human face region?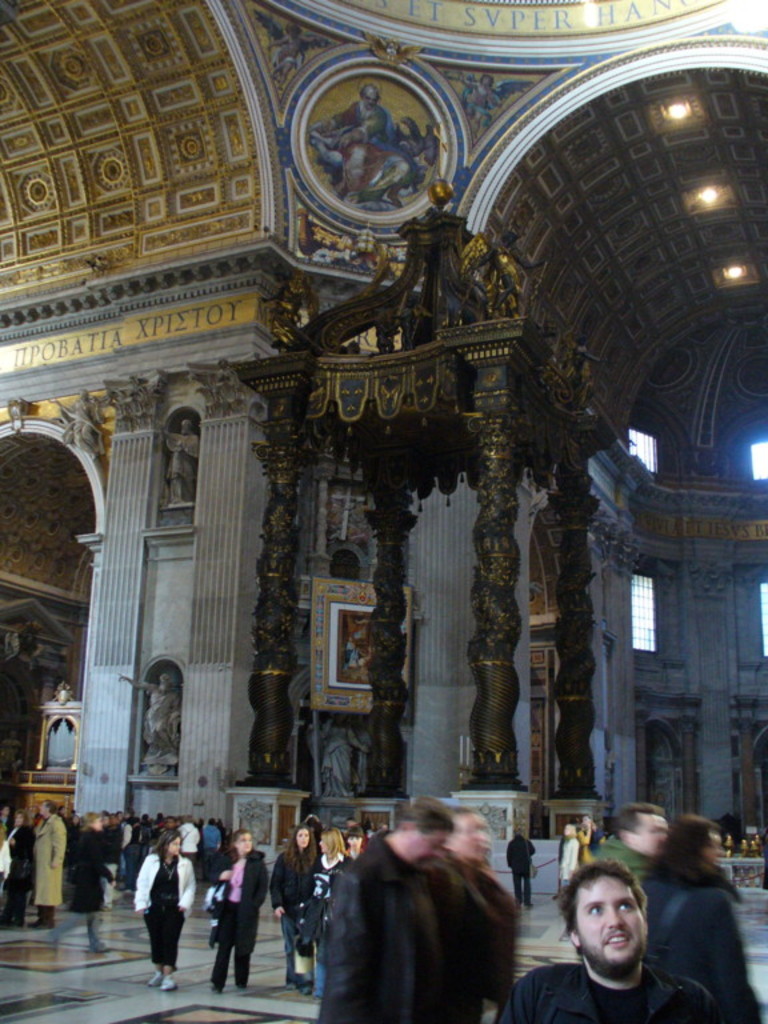
[572,880,649,976]
